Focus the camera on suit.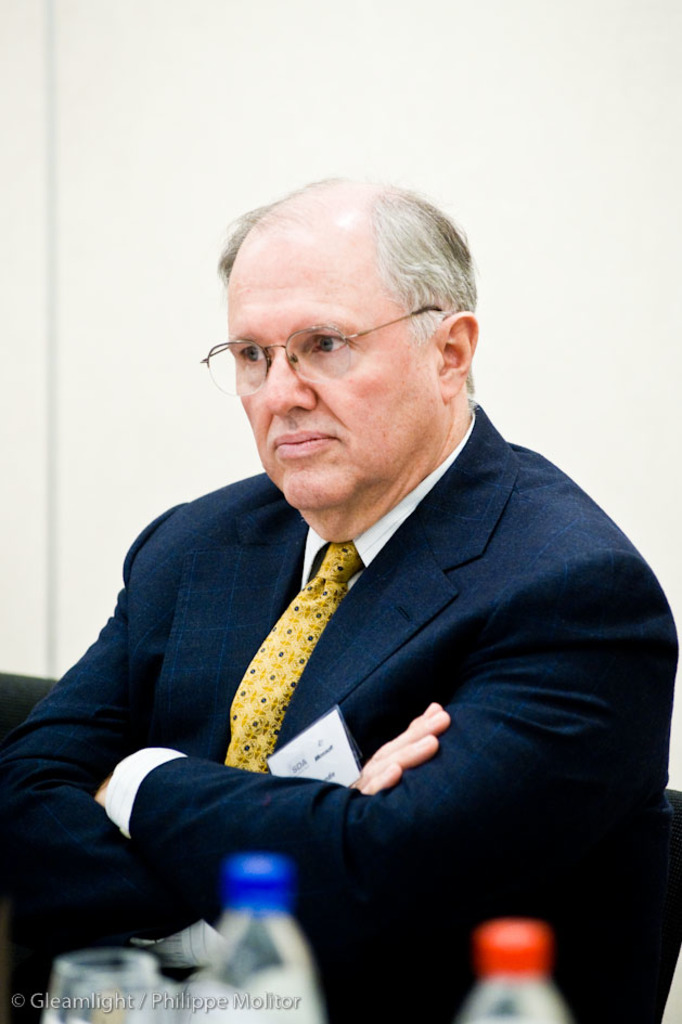
Focus region: Rect(0, 402, 678, 1023).
